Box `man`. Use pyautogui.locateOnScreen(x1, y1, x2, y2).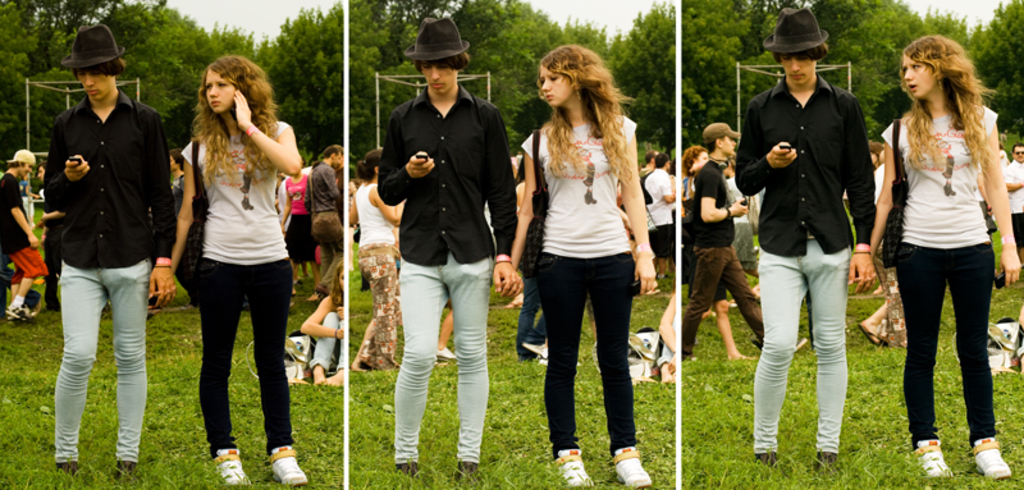
pyautogui.locateOnScreen(31, 28, 174, 467).
